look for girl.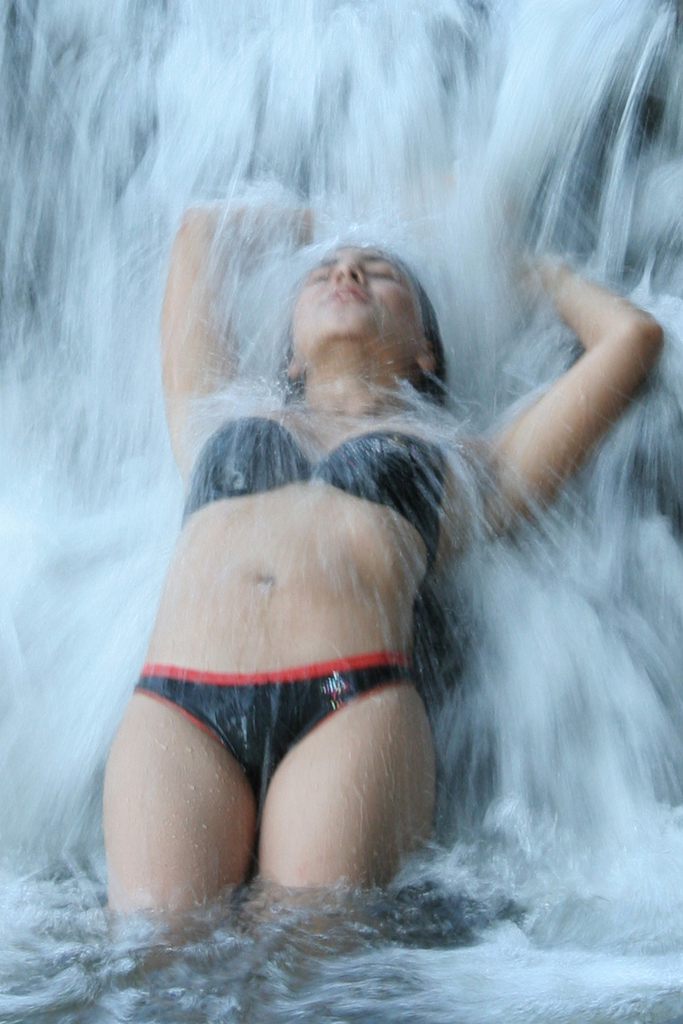
Found: region(105, 193, 659, 944).
